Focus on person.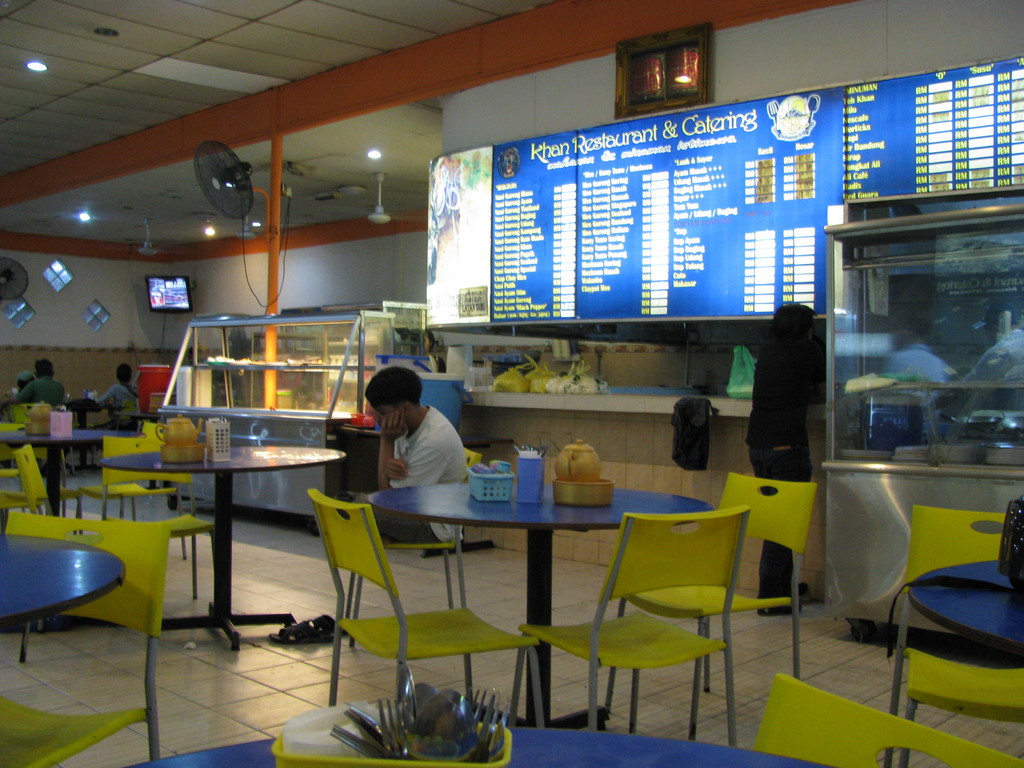
Focused at {"x1": 342, "y1": 371, "x2": 475, "y2": 545}.
